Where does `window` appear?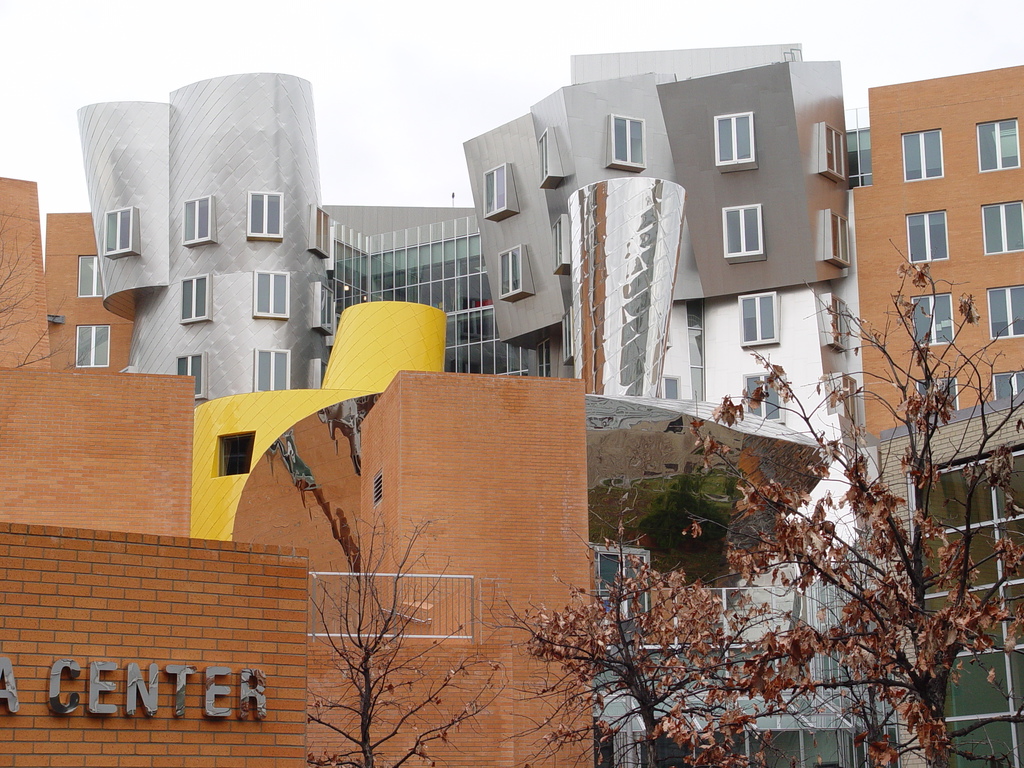
Appears at (x1=662, y1=376, x2=682, y2=397).
